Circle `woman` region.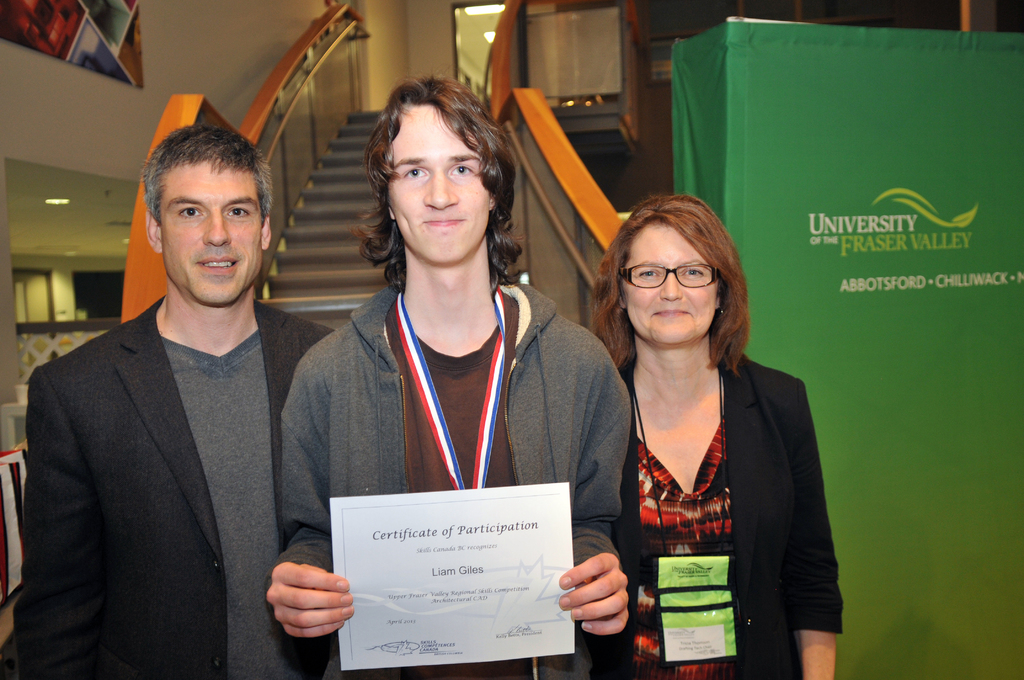
Region: x1=589, y1=191, x2=840, y2=679.
